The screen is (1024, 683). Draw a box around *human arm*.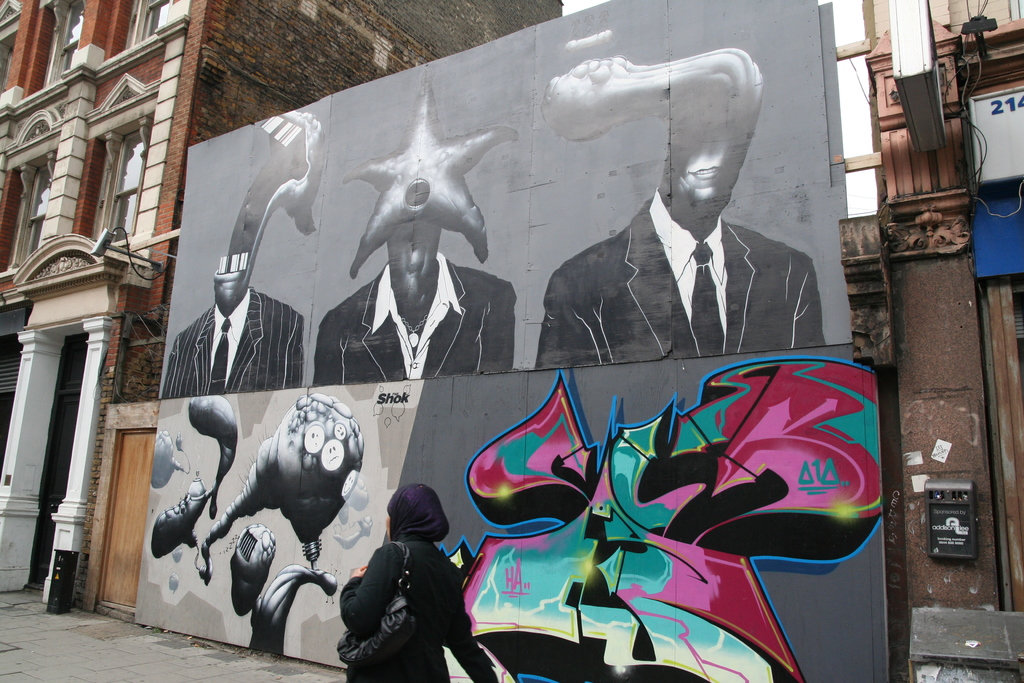
x1=440, y1=555, x2=504, y2=682.
